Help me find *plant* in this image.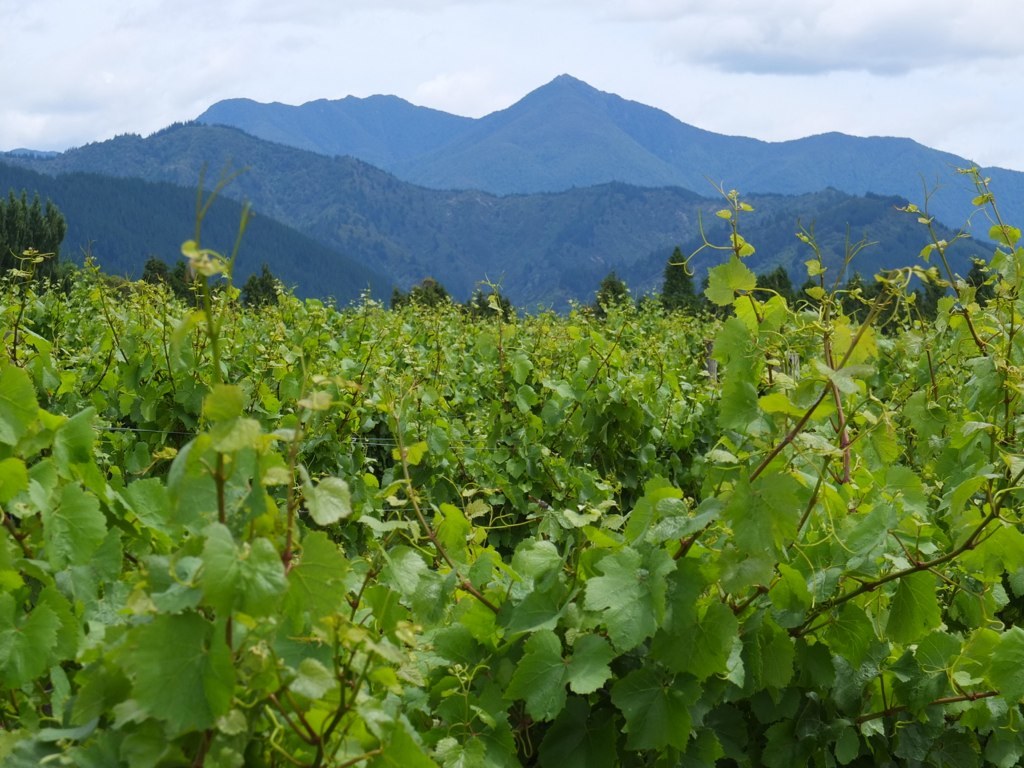
Found it: box(175, 257, 215, 309).
